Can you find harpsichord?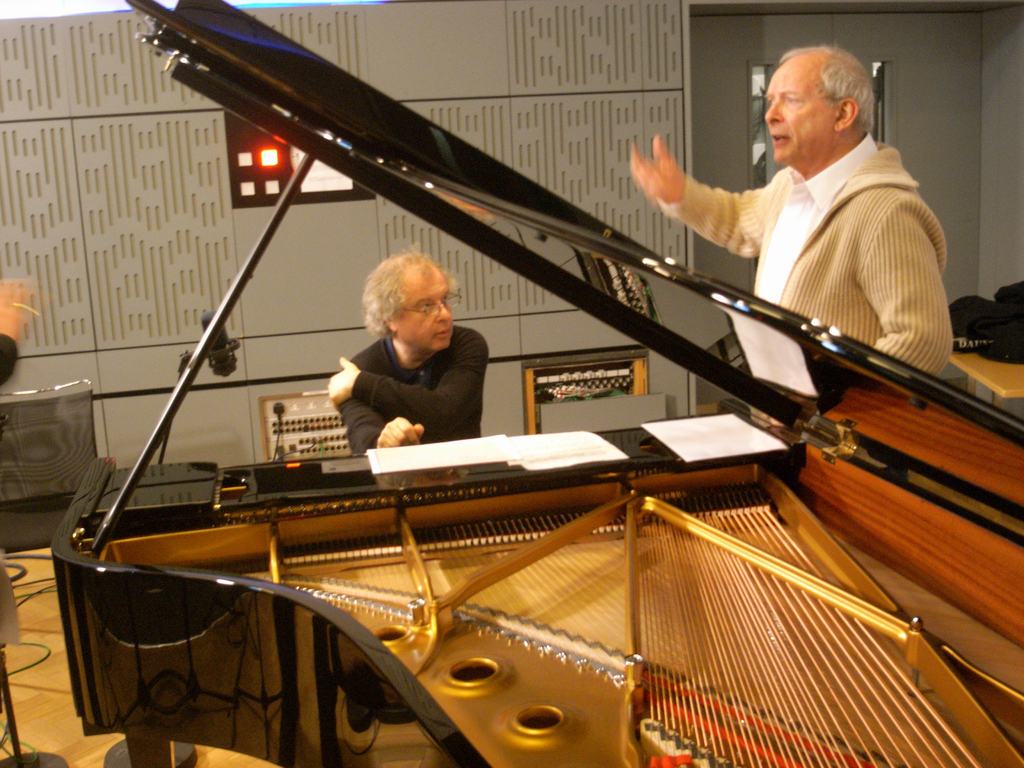
Yes, bounding box: (x1=48, y1=0, x2=1023, y2=766).
